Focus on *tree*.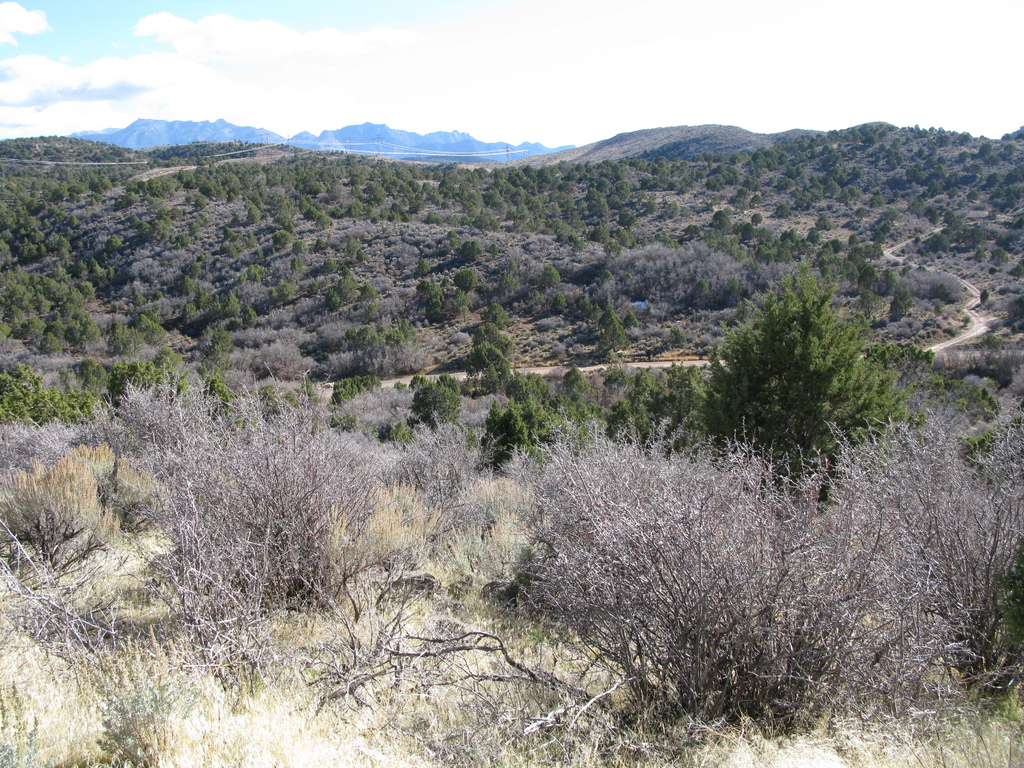
Focused at rect(463, 317, 511, 362).
